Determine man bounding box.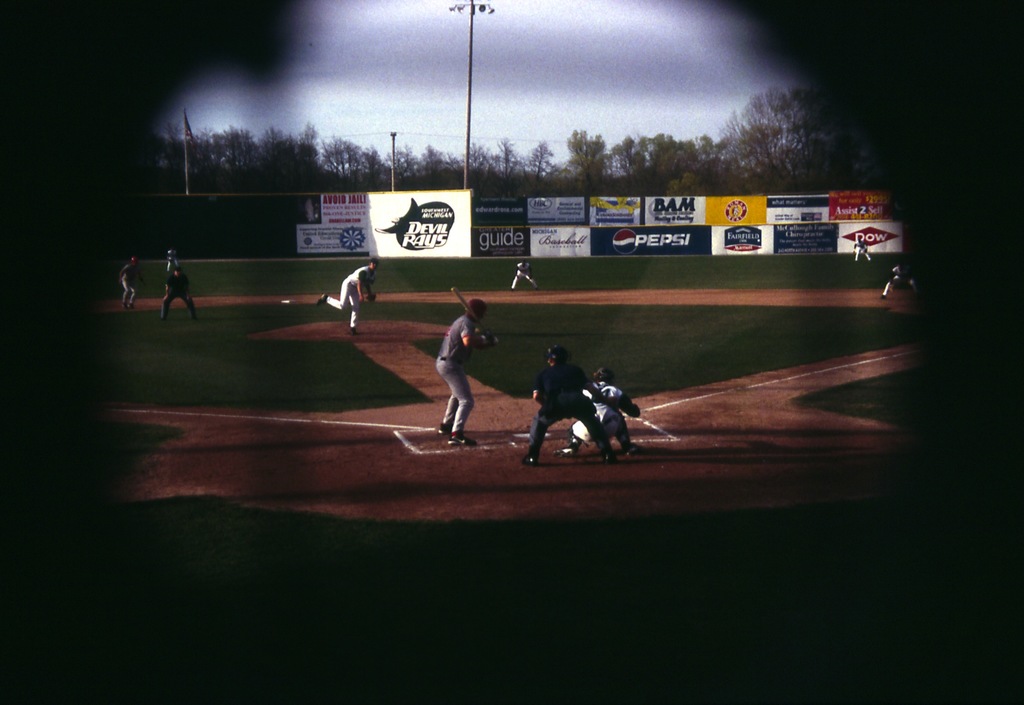
Determined: locate(116, 255, 147, 305).
